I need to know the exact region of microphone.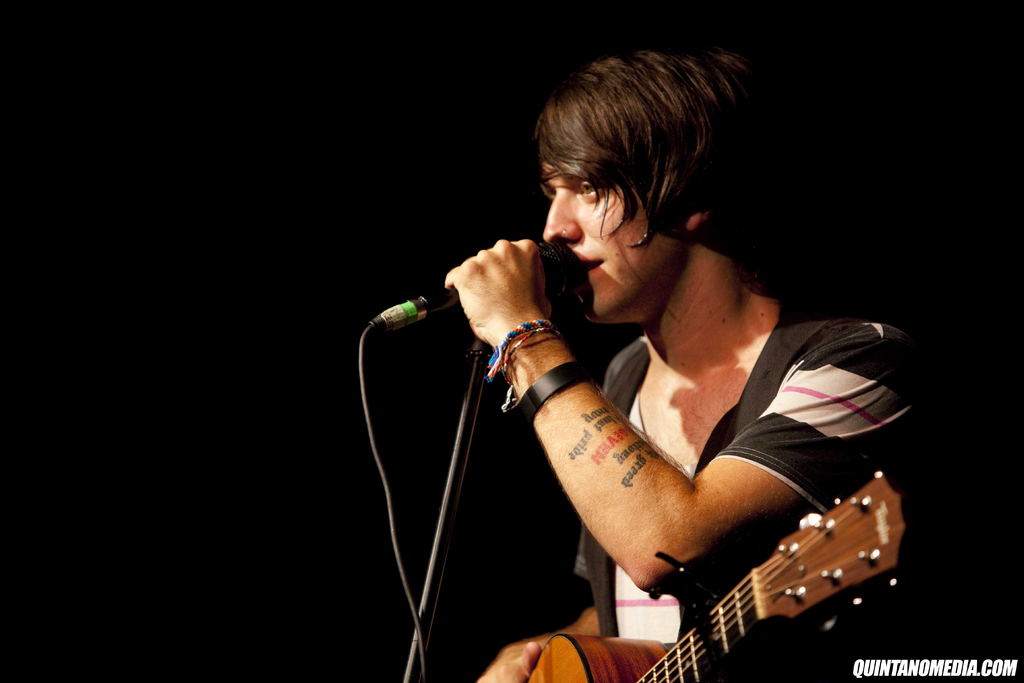
Region: [left=367, top=241, right=572, bottom=332].
